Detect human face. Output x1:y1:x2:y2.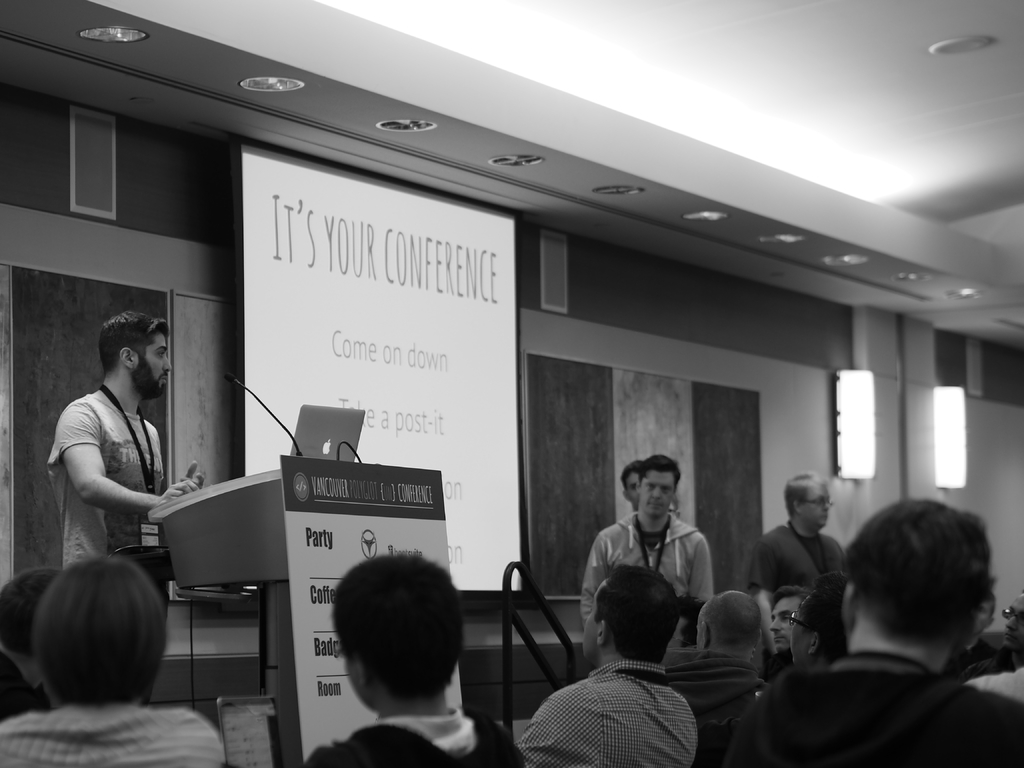
801:486:828:527.
